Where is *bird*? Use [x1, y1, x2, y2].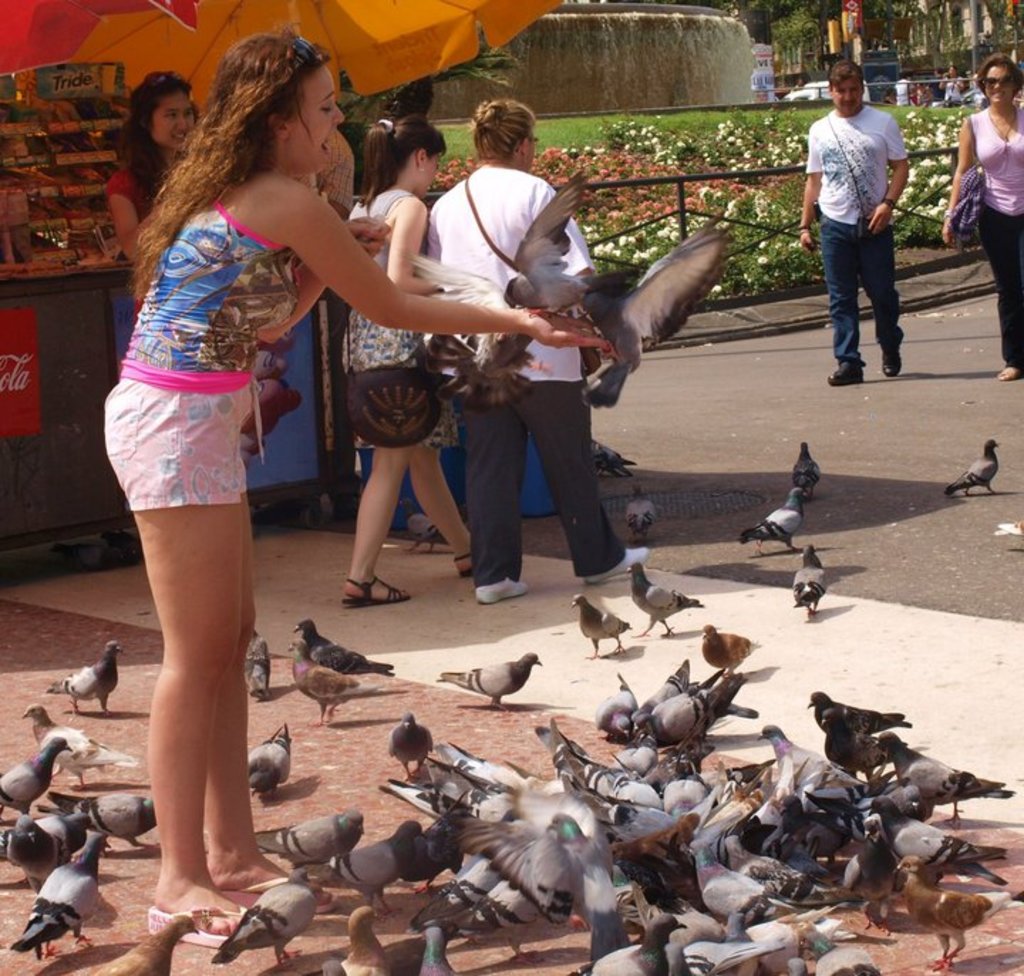
[569, 596, 637, 660].
